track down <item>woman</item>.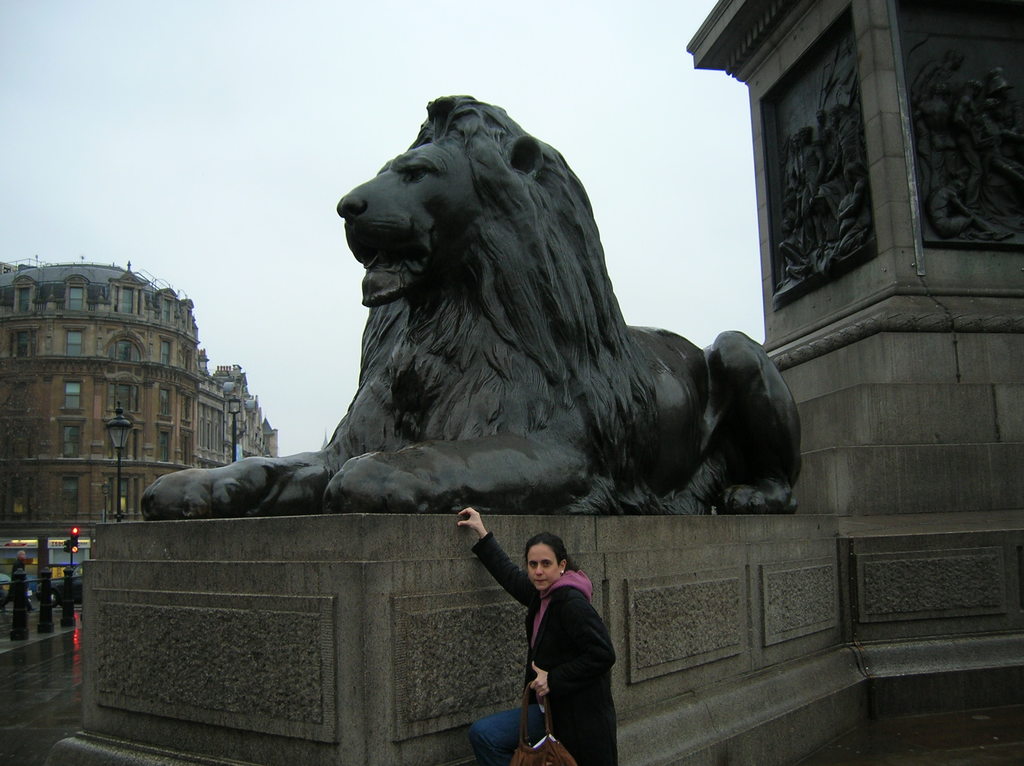
Tracked to 452,500,616,765.
